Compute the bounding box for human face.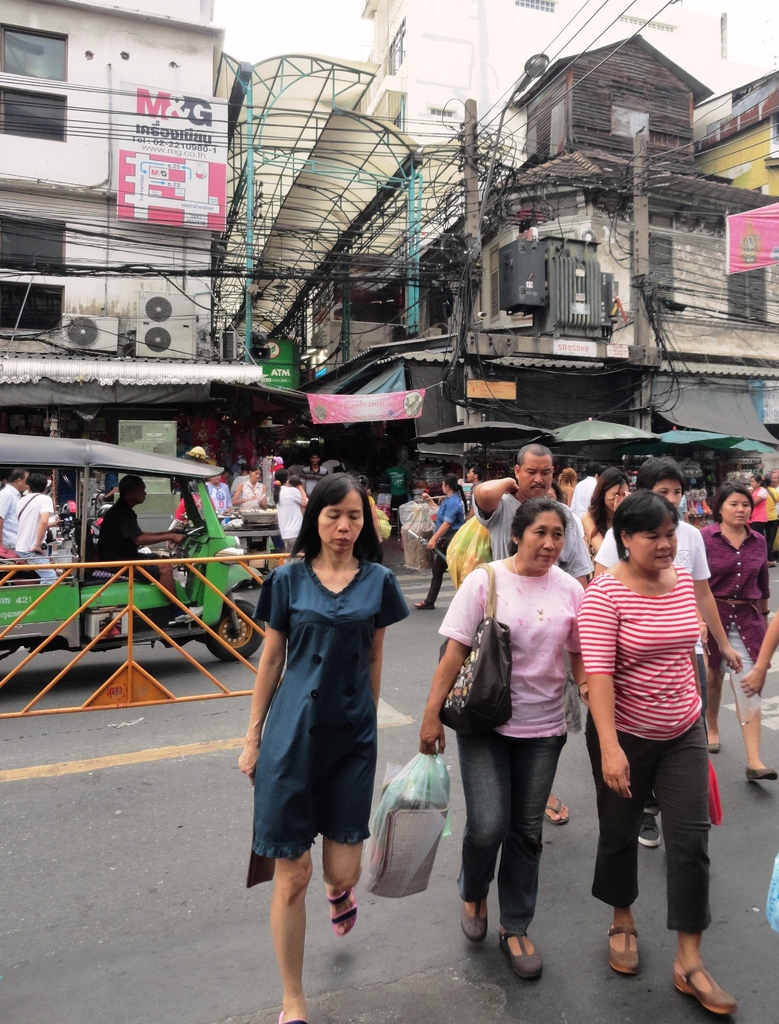
left=750, top=477, right=762, bottom=484.
